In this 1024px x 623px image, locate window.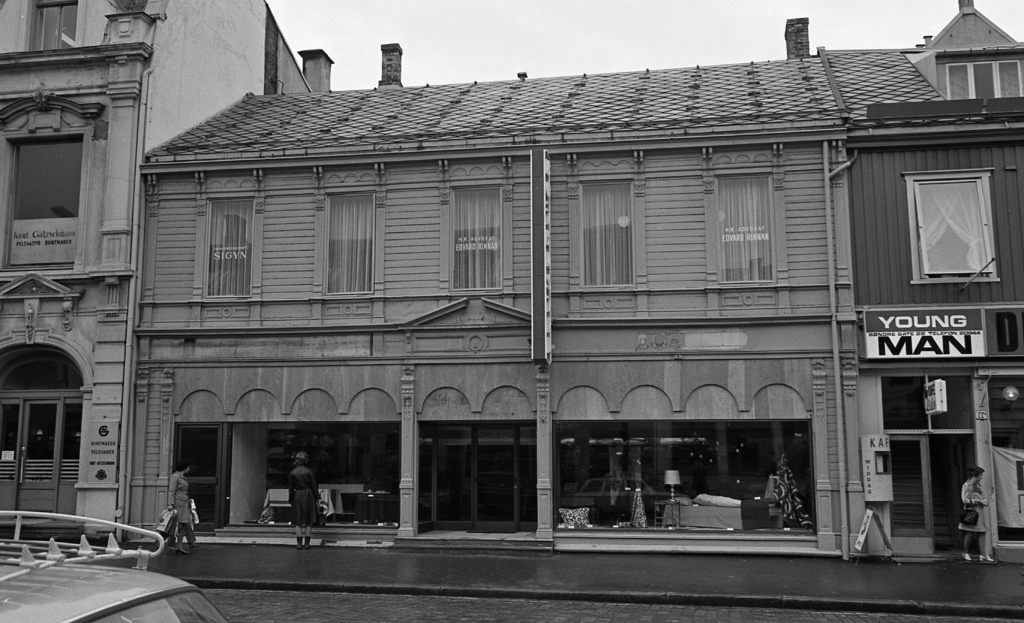
Bounding box: x1=211, y1=202, x2=246, y2=306.
